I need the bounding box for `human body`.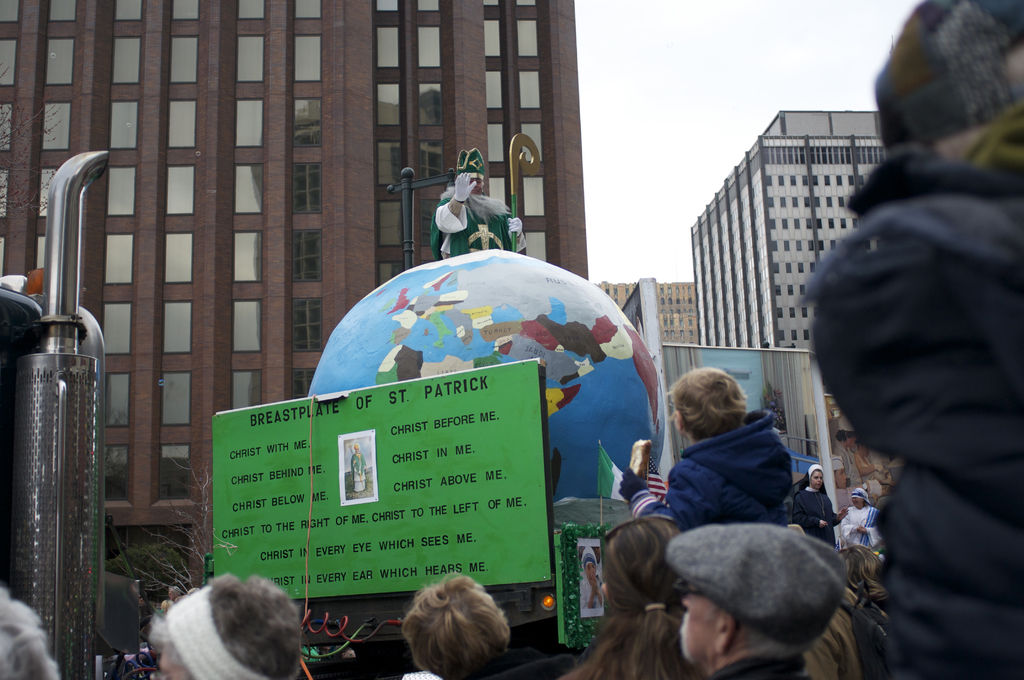
Here it is: [x1=792, y1=466, x2=843, y2=544].
